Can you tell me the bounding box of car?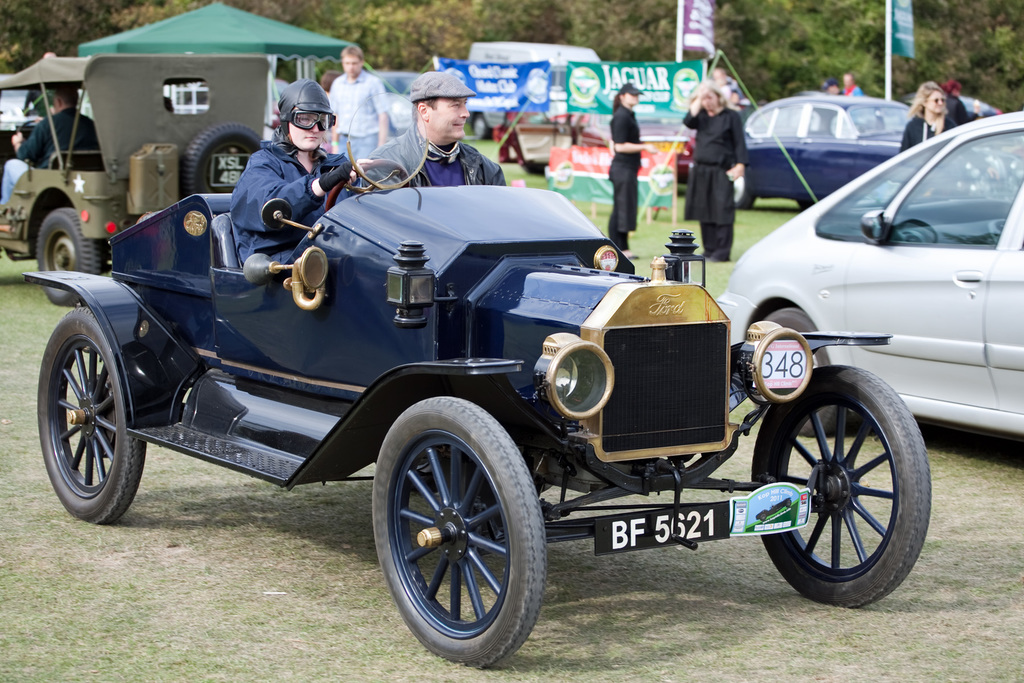
locate(583, 116, 696, 185).
